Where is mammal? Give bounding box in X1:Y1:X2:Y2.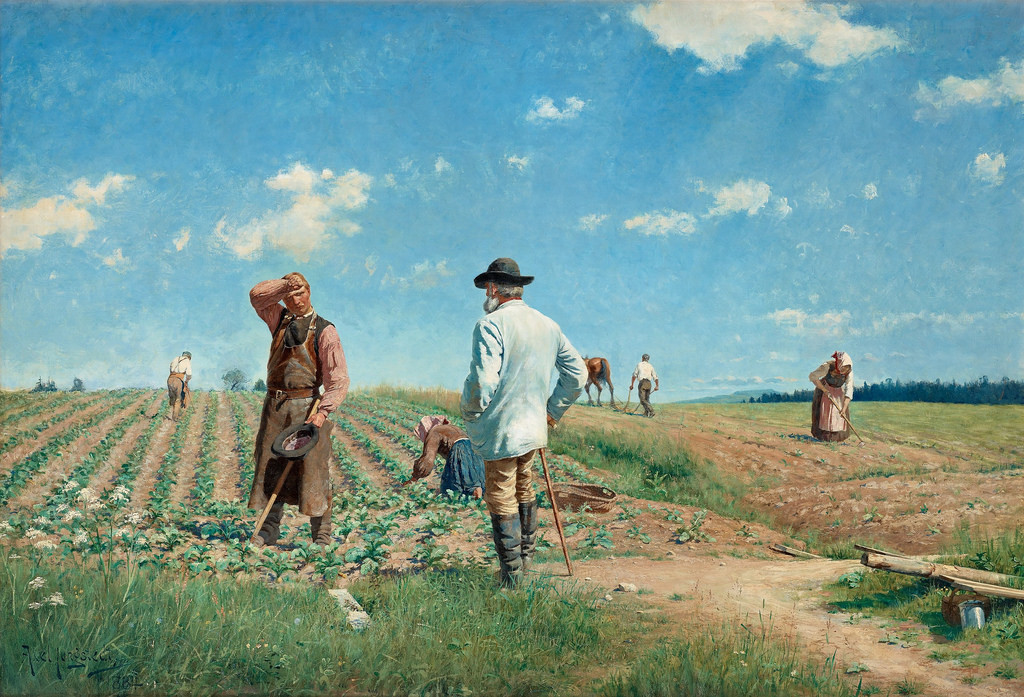
814:351:858:439.
